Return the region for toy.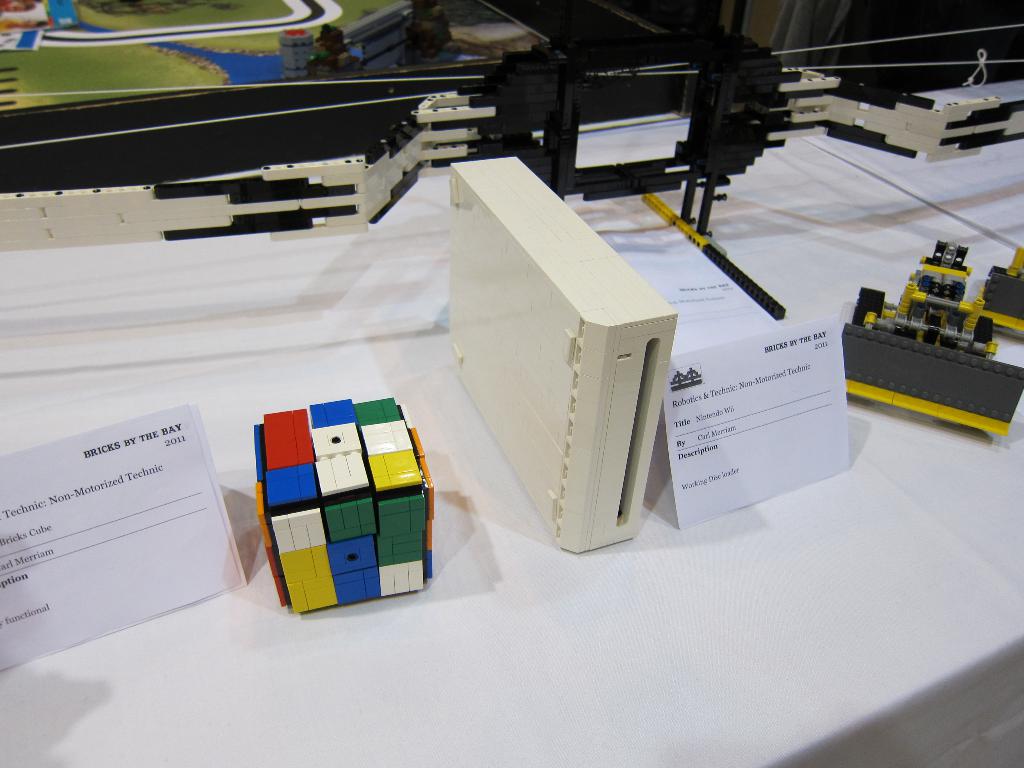
detection(238, 394, 448, 617).
